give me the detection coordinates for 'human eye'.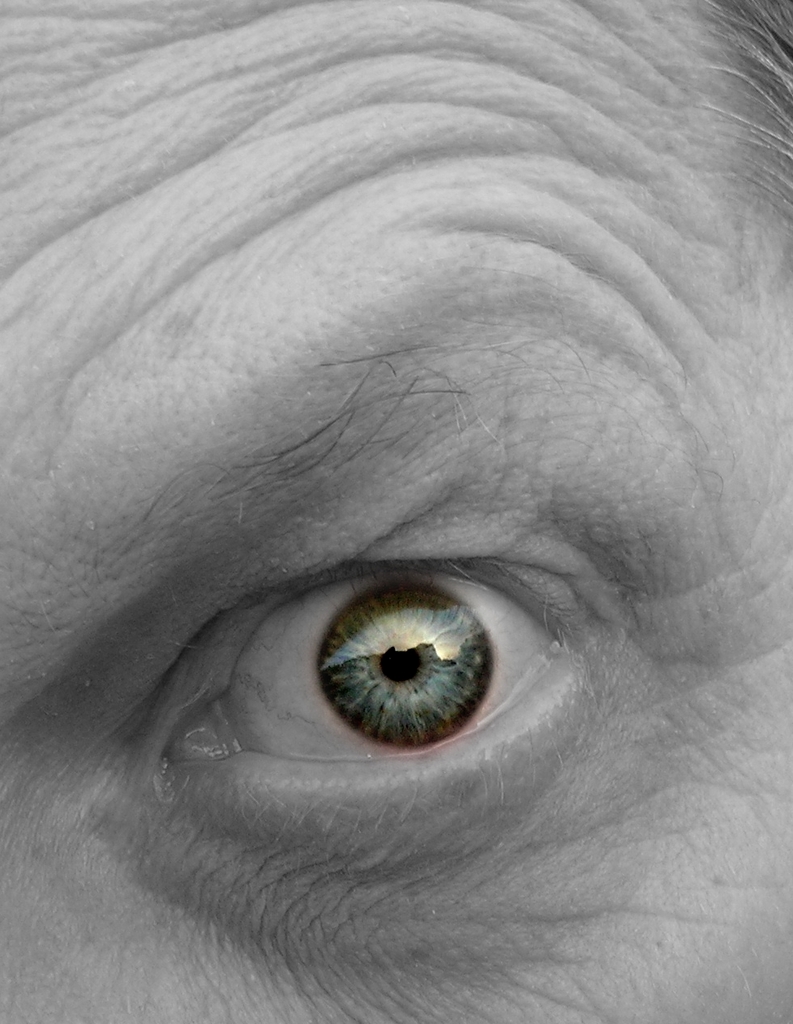
BBox(148, 524, 605, 824).
